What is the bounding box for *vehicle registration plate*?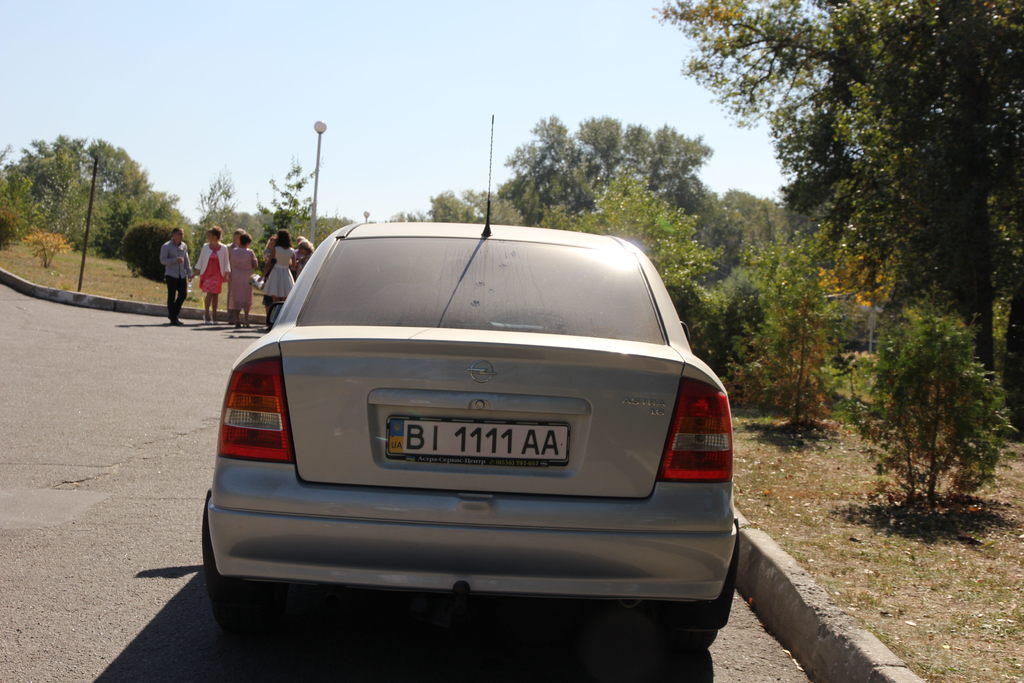
locate(382, 411, 573, 470).
